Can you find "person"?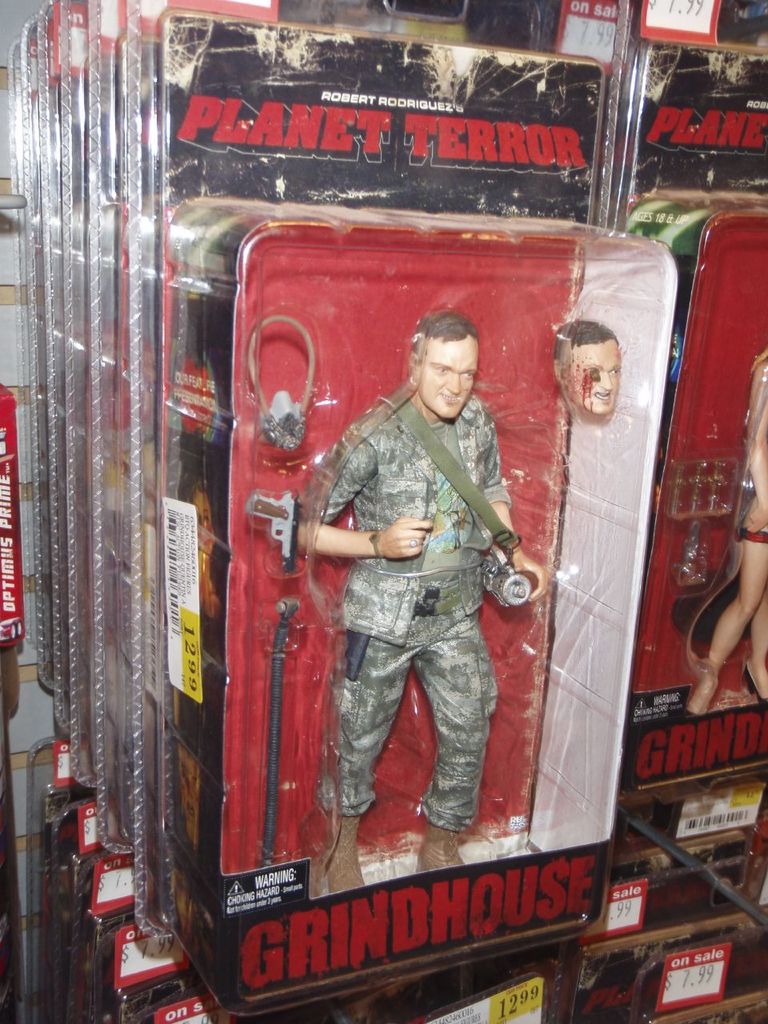
Yes, bounding box: Rect(691, 346, 767, 720).
